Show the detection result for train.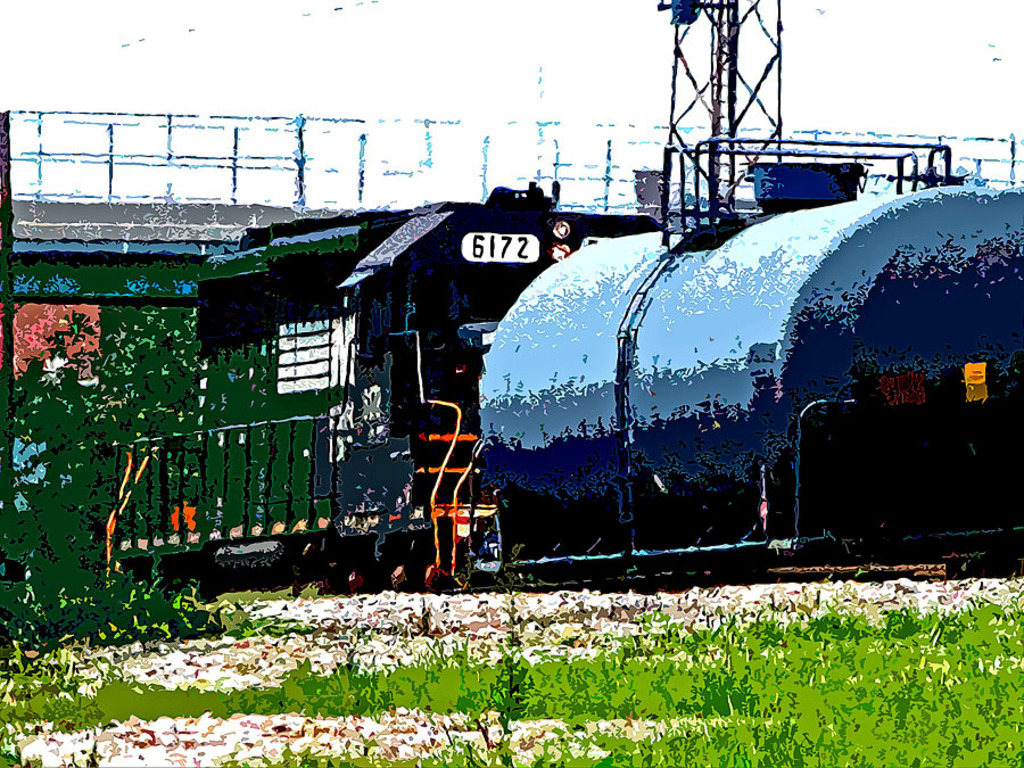
bbox=[99, 177, 1023, 562].
